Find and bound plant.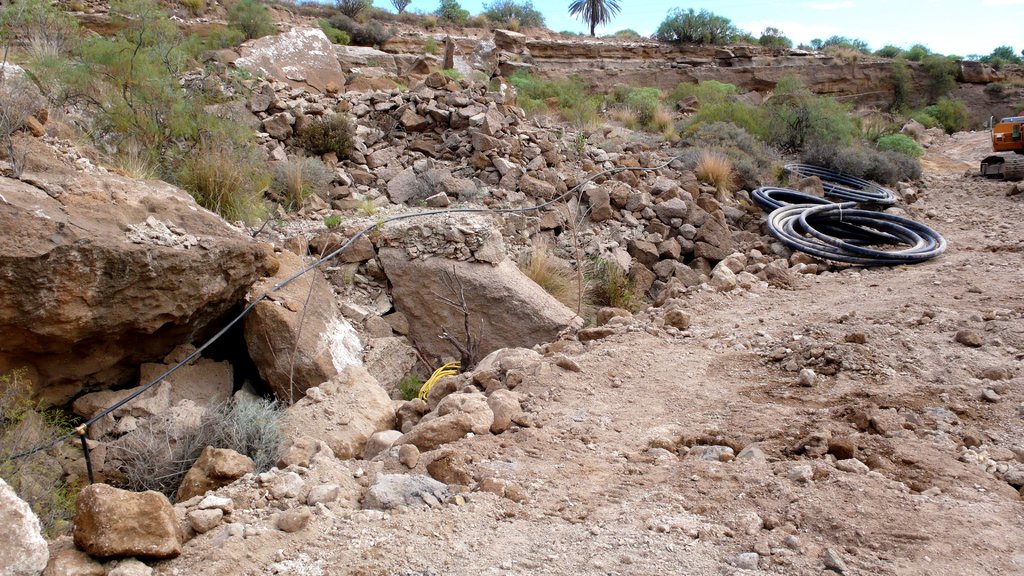
Bound: region(426, 0, 467, 32).
